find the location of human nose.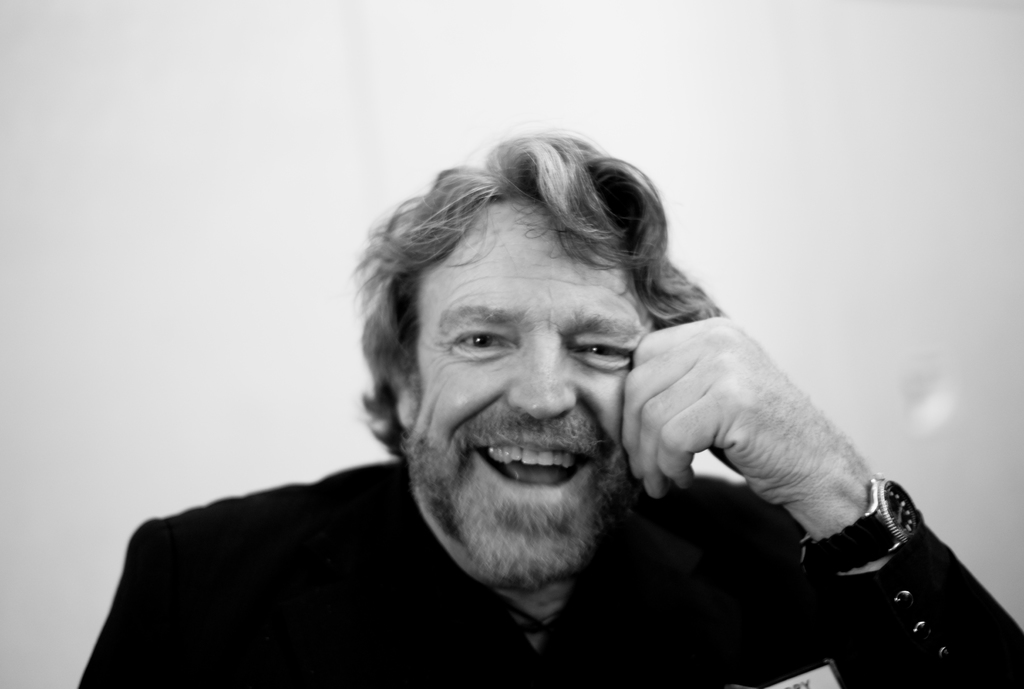
Location: Rect(508, 341, 577, 419).
